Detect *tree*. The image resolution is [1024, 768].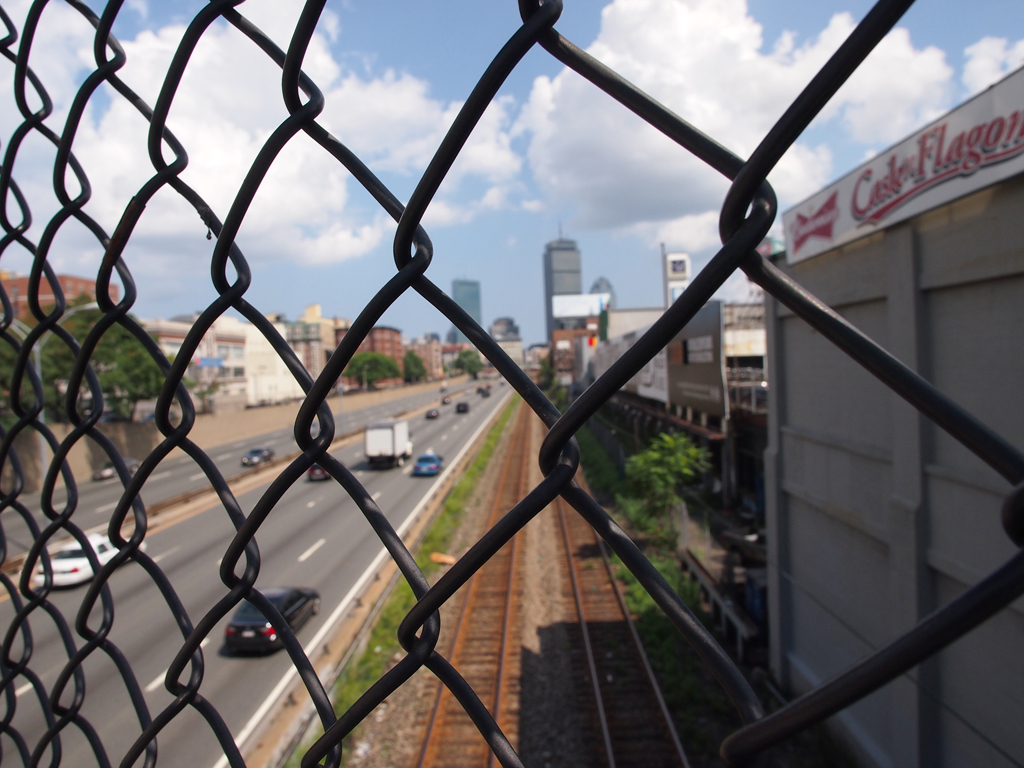
bbox(398, 349, 427, 384).
